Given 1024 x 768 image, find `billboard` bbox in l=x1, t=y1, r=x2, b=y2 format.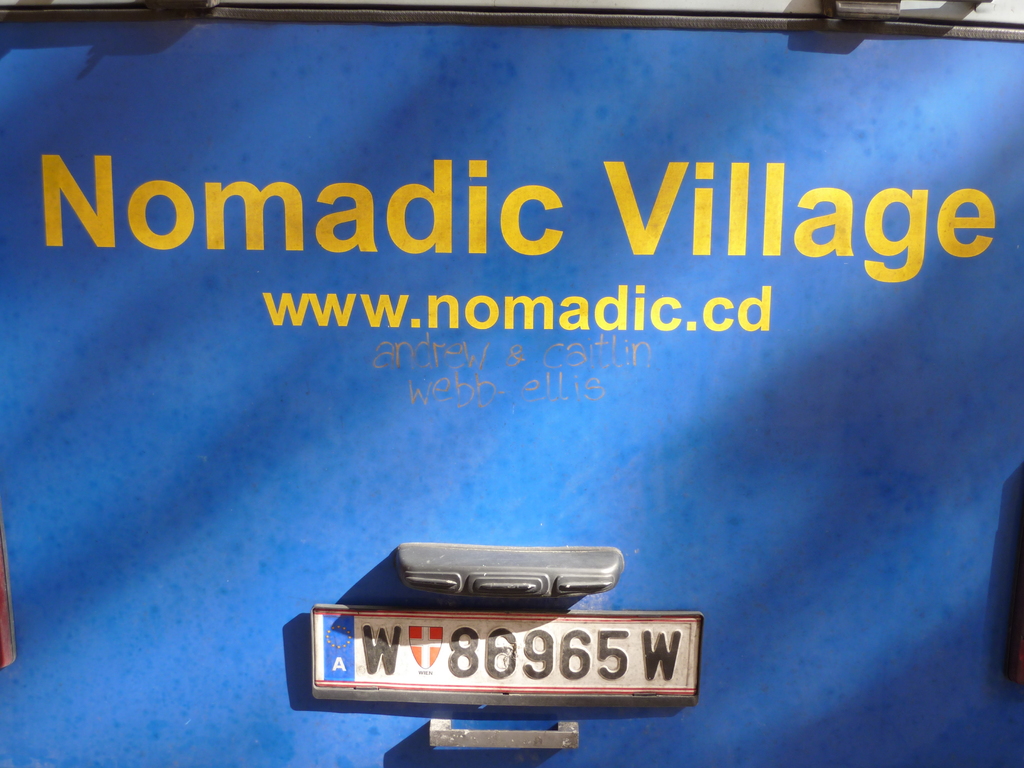
l=0, t=13, r=1023, b=767.
